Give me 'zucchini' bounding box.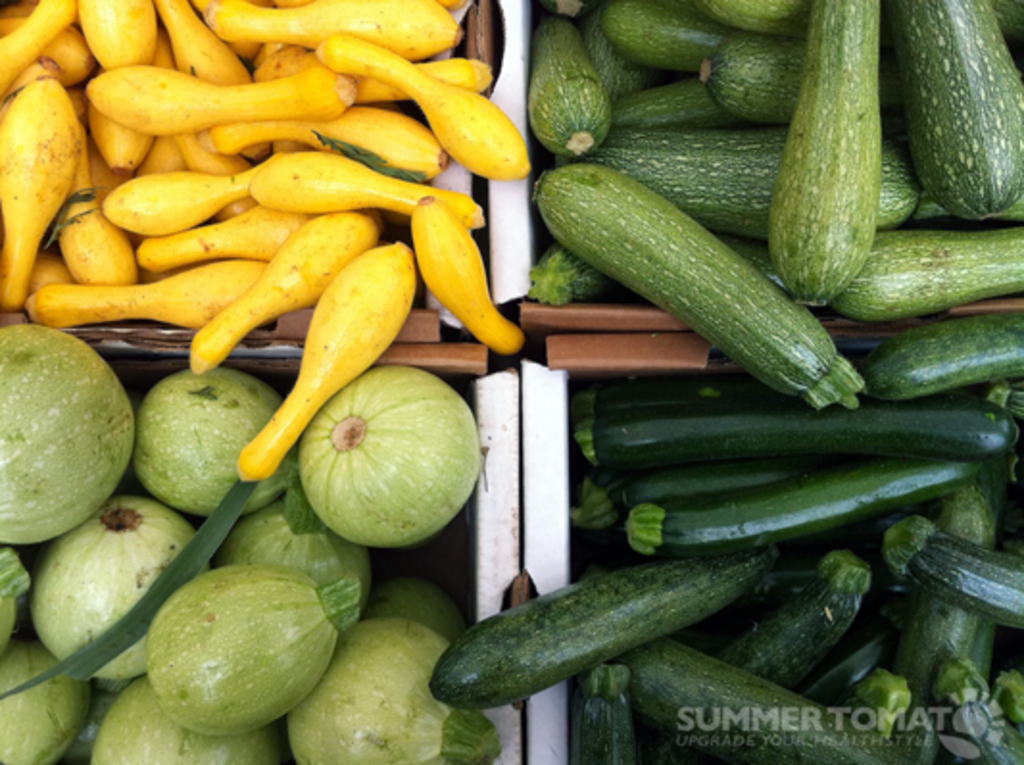
[895,500,1022,659].
